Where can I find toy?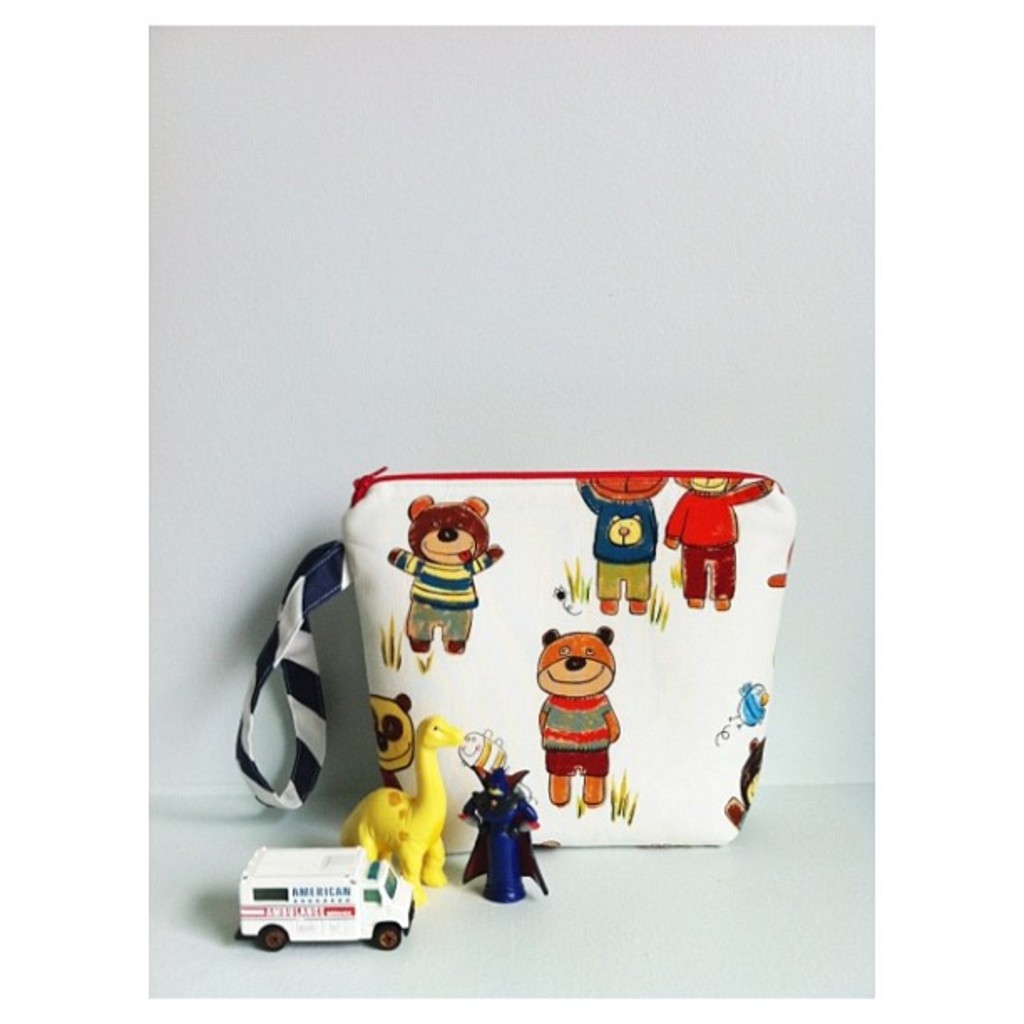
You can find it at [234,463,793,848].
